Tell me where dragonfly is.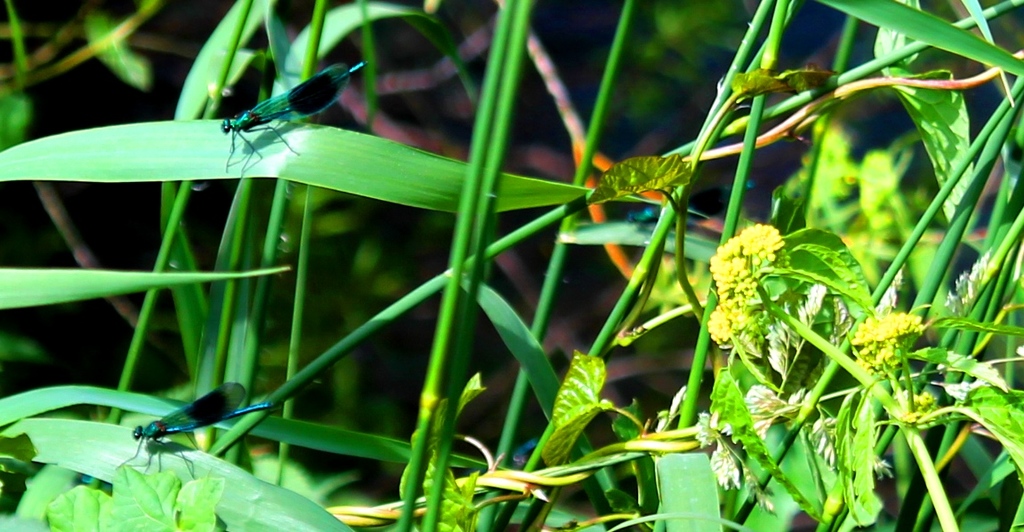
dragonfly is at [223,62,368,179].
